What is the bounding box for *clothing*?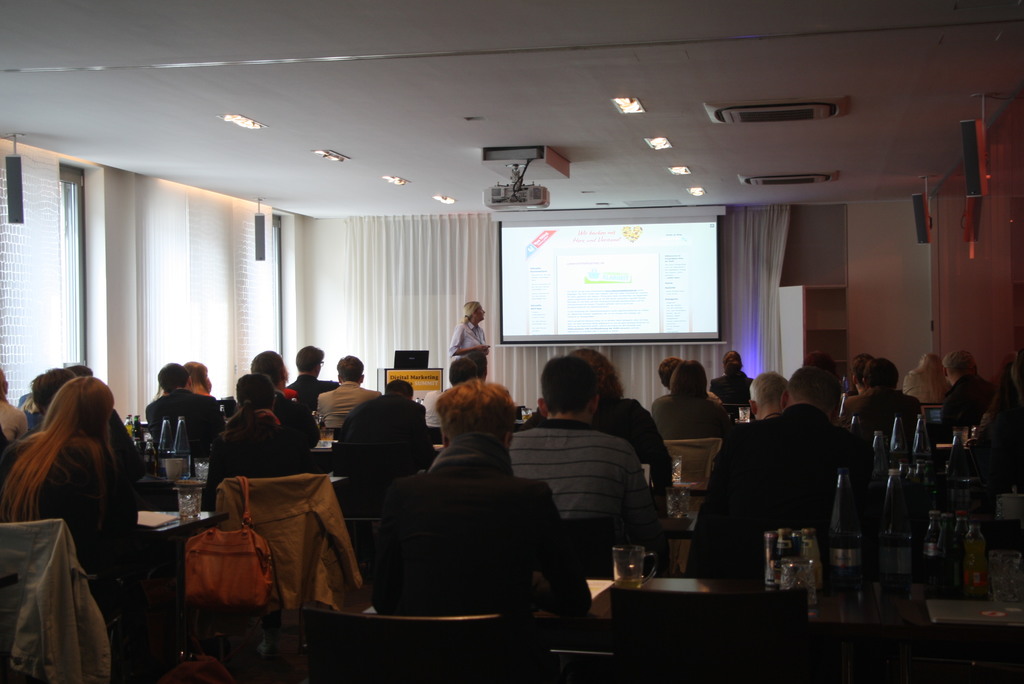
664:391:737:410.
